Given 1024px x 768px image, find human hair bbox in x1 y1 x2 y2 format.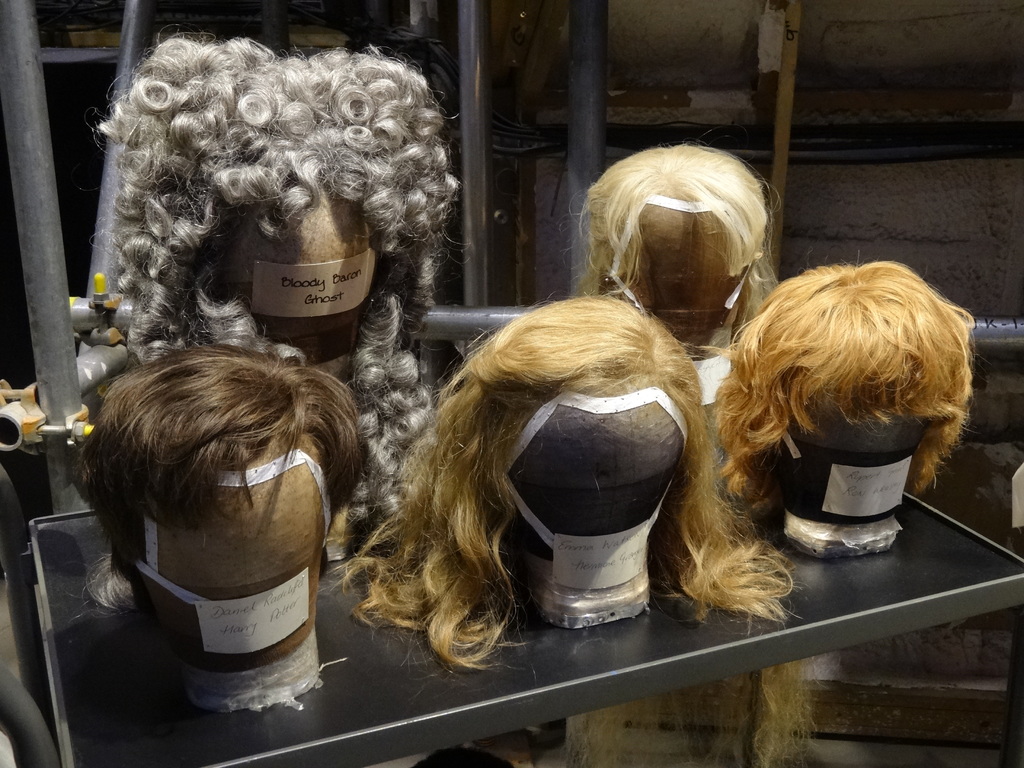
70 337 372 591.
